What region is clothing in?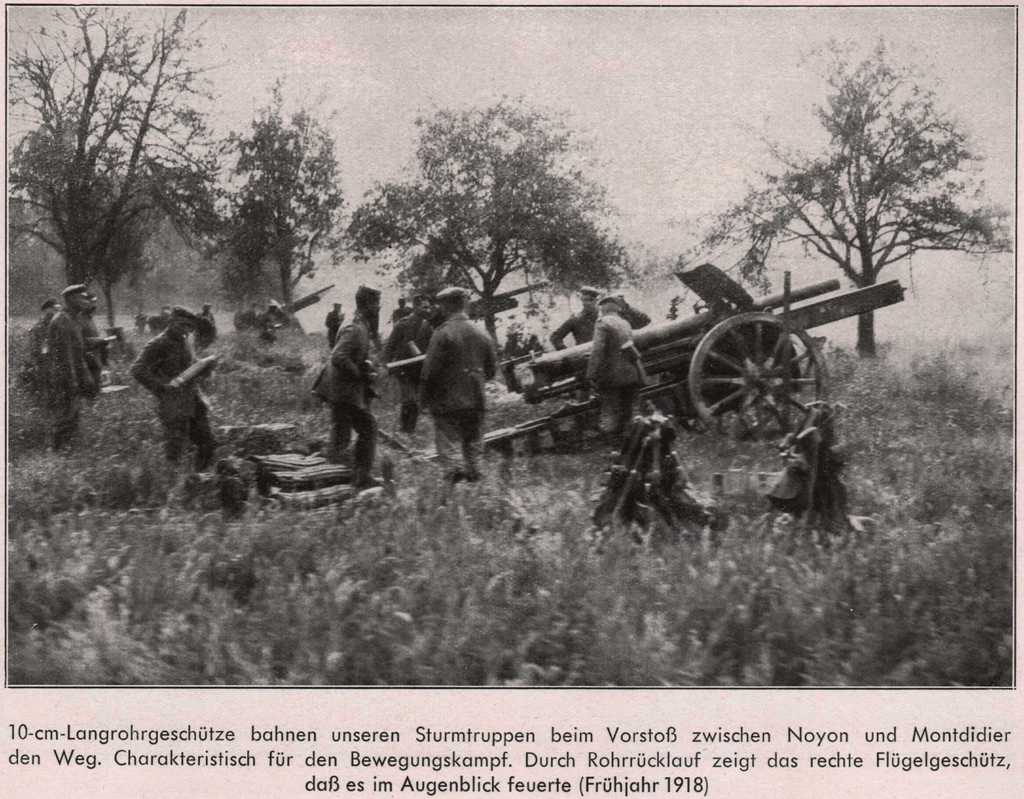
BBox(38, 303, 58, 349).
